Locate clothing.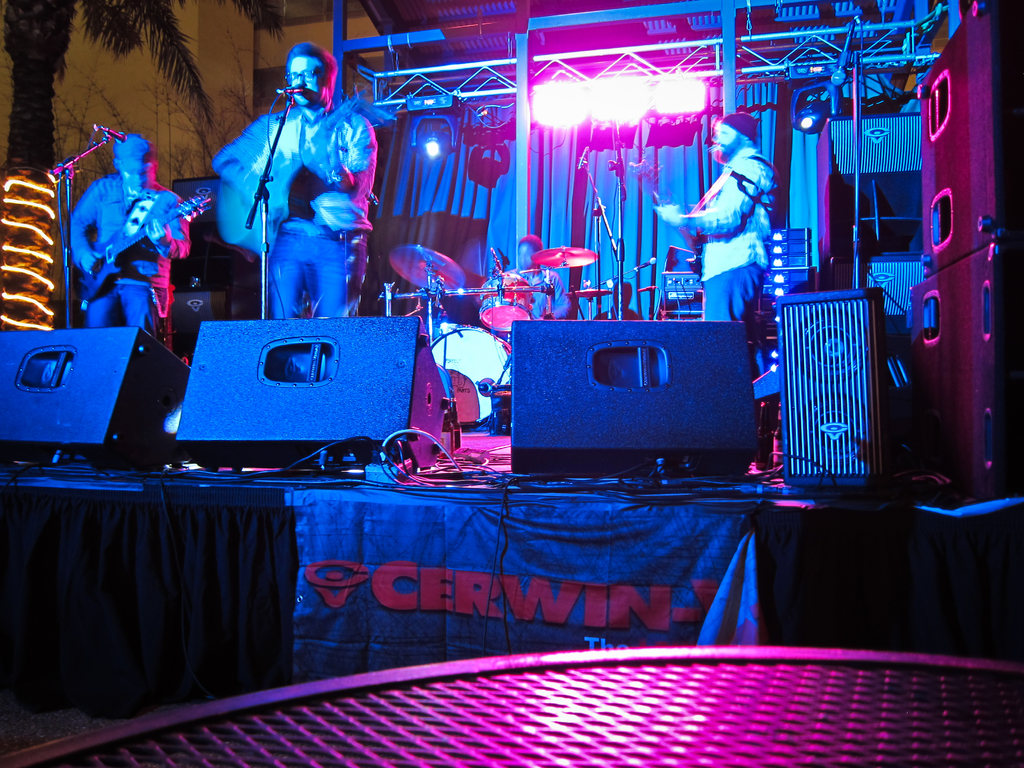
Bounding box: pyautogui.locateOnScreen(477, 266, 573, 321).
